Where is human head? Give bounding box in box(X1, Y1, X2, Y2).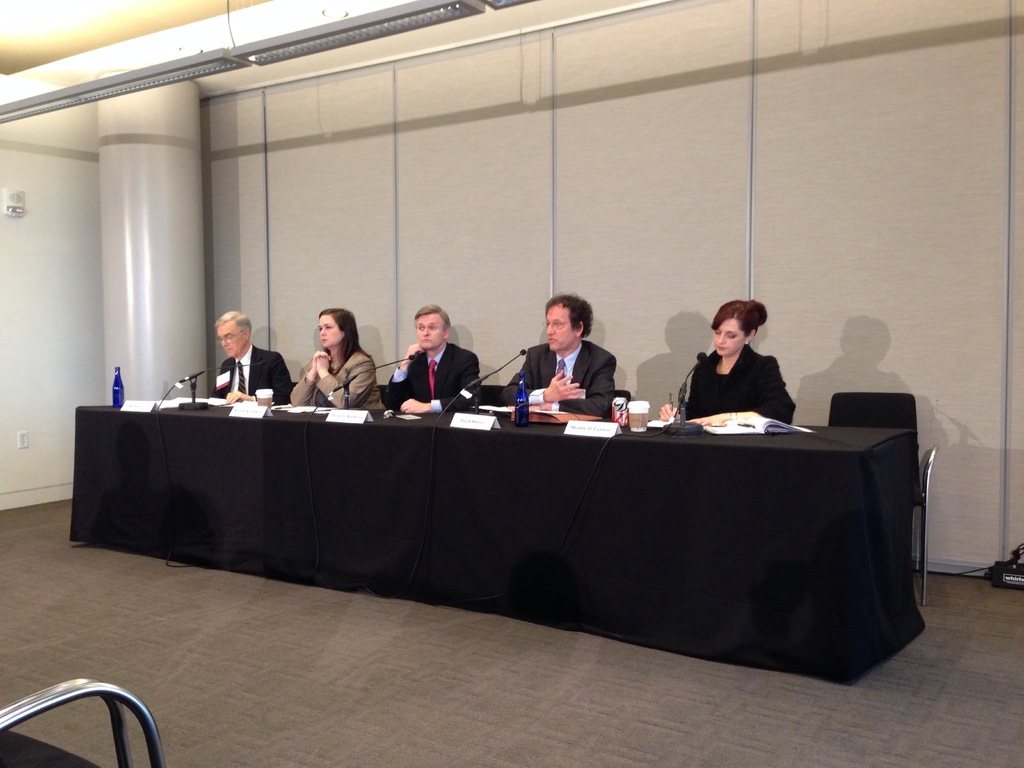
box(713, 300, 761, 358).
